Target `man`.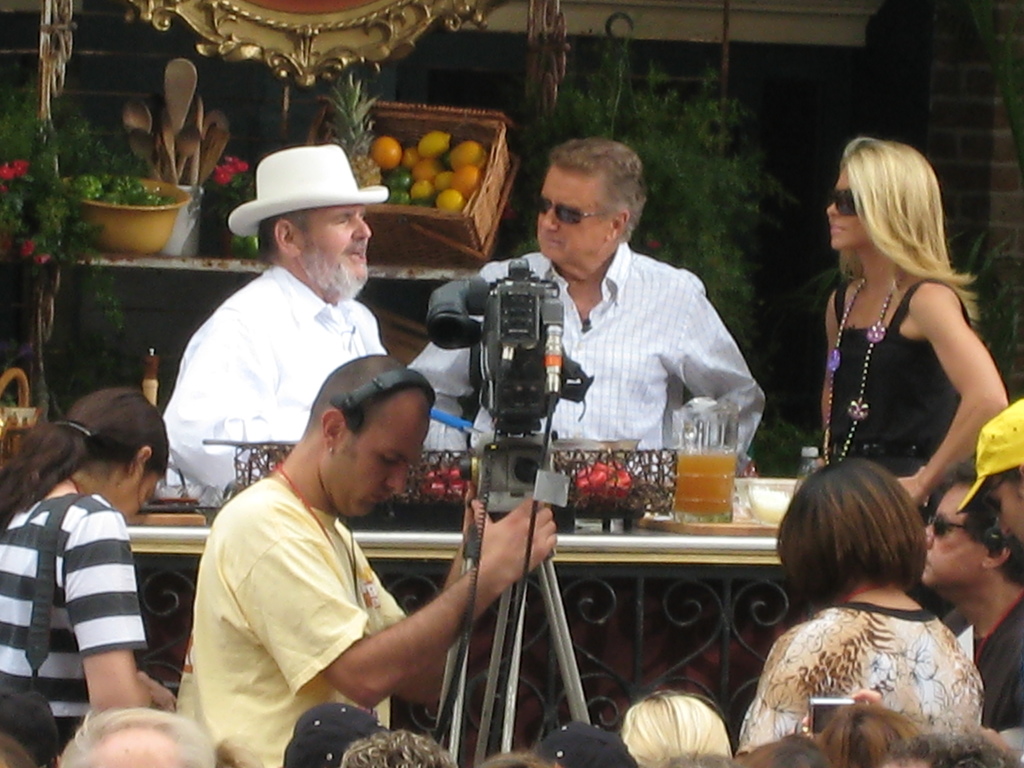
Target region: locate(177, 352, 555, 767).
